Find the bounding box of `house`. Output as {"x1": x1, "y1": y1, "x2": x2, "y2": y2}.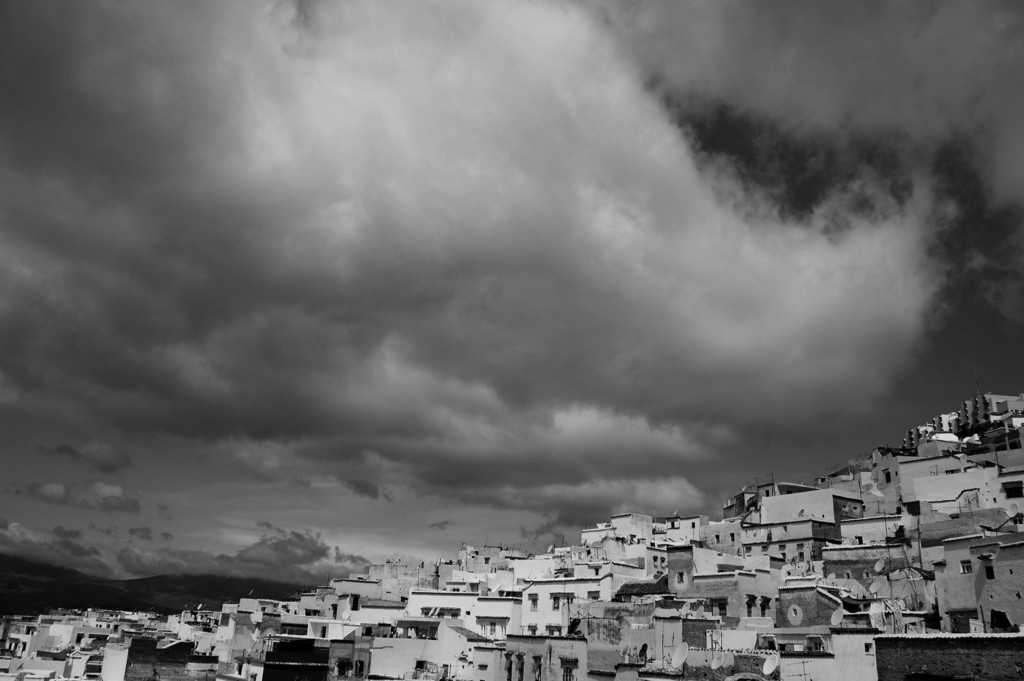
{"x1": 660, "y1": 543, "x2": 783, "y2": 594}.
